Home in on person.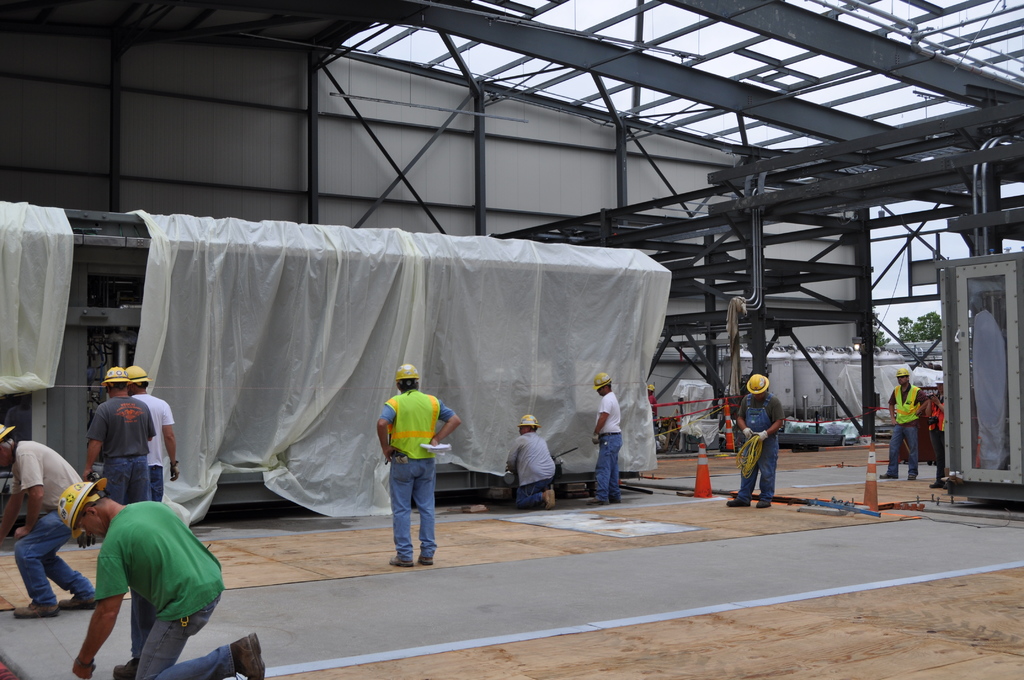
Homed in at detection(128, 362, 179, 505).
